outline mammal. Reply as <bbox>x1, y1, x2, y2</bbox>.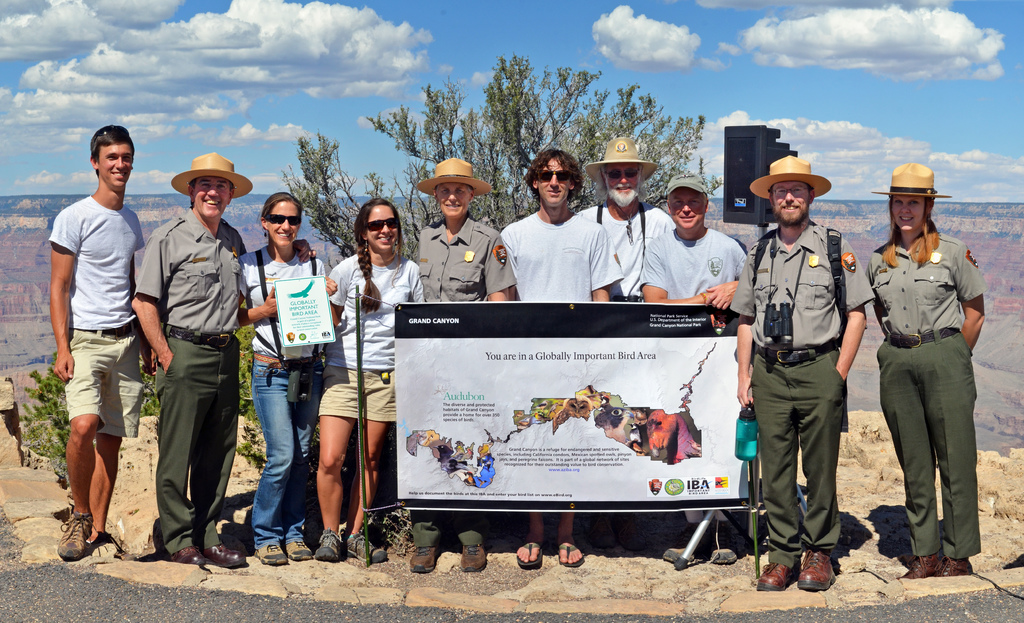
<bbox>118, 164, 247, 551</bbox>.
